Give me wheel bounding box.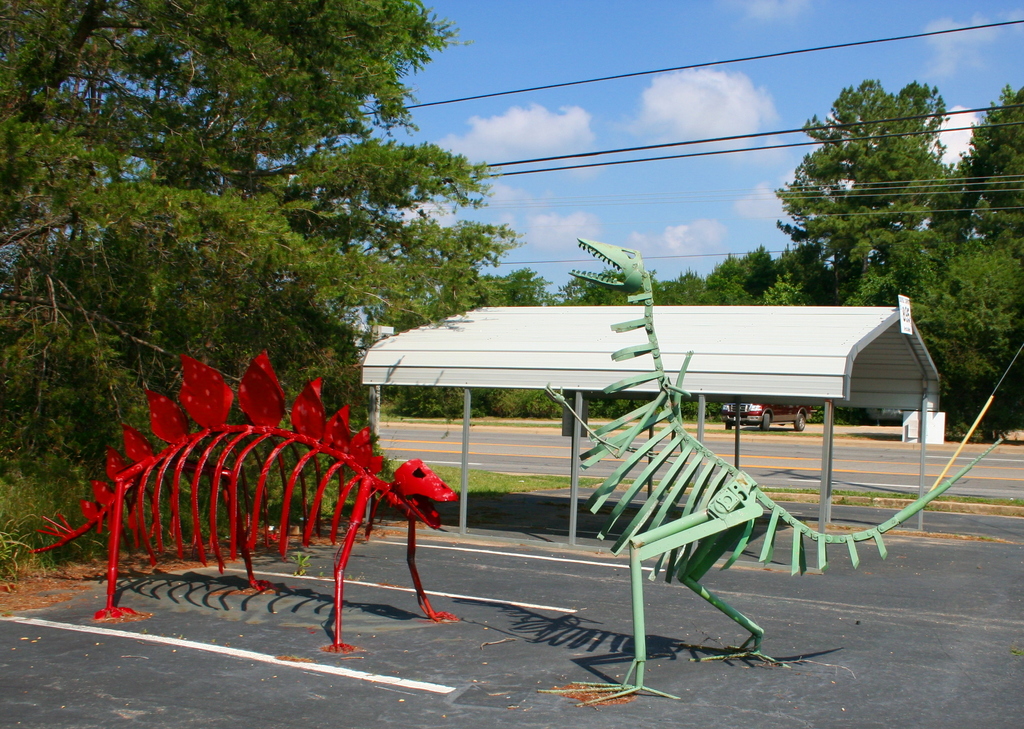
select_region(760, 412, 773, 430).
